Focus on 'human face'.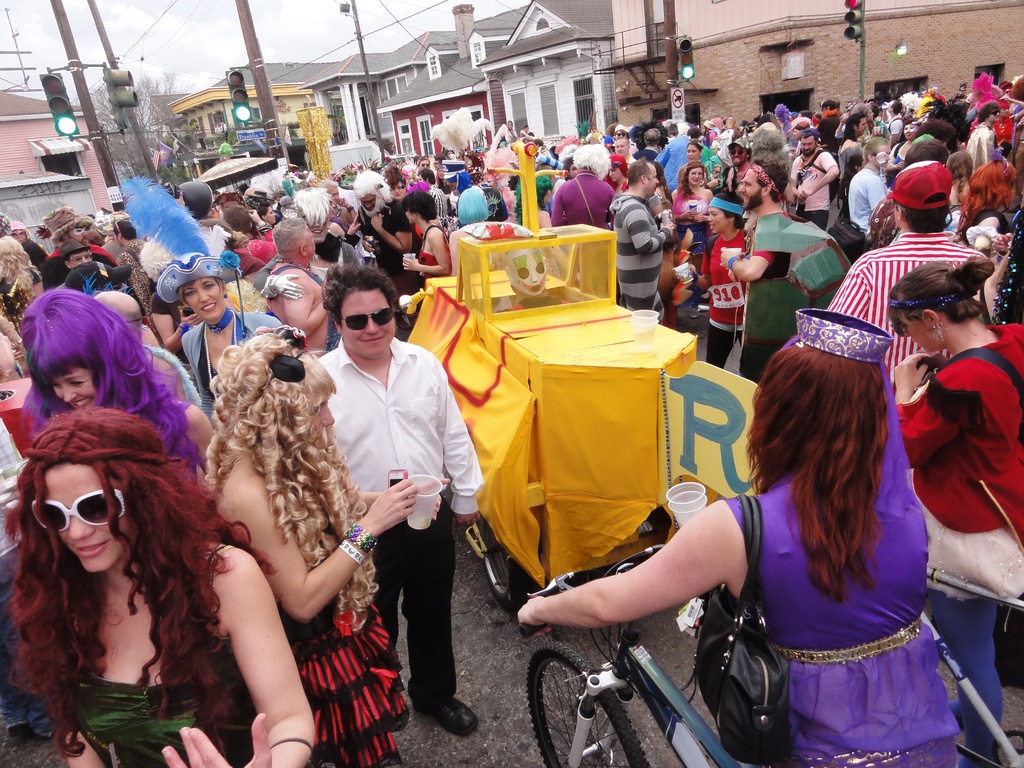
Focused at x1=612 y1=132 x2=626 y2=138.
